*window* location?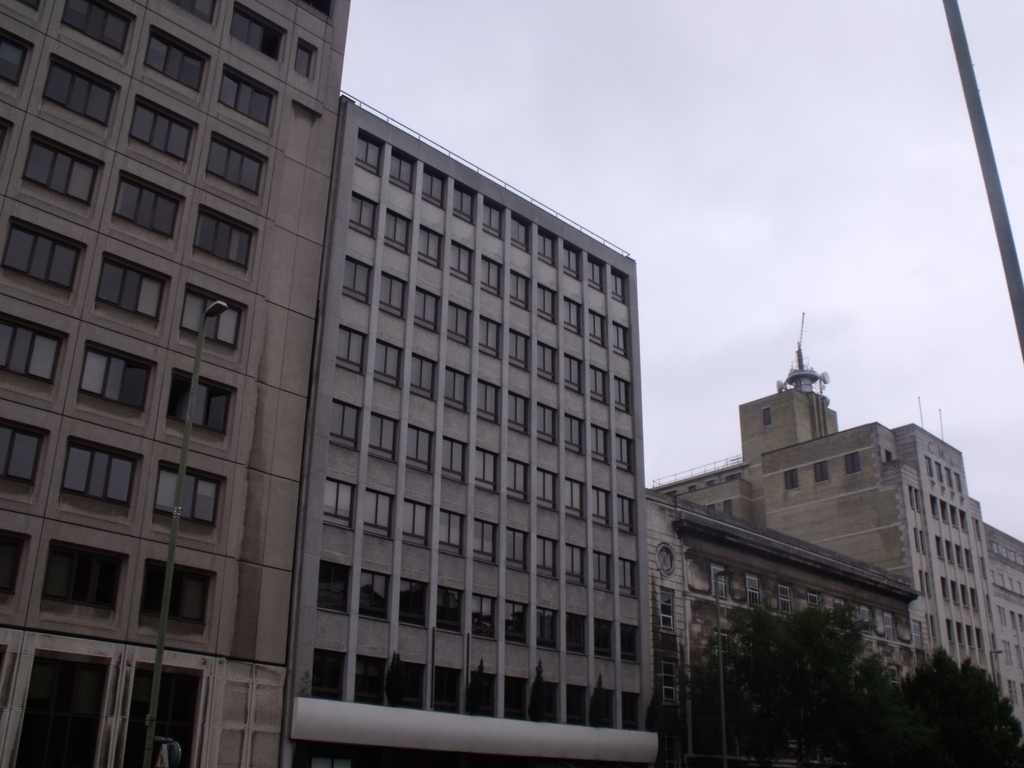
BBox(588, 368, 607, 401)
